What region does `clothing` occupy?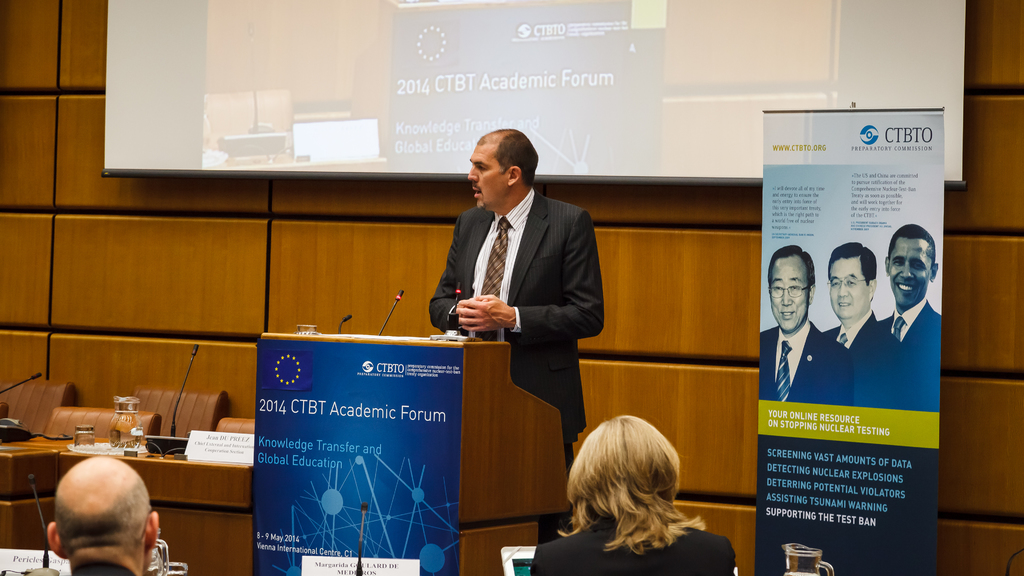
{"x1": 821, "y1": 308, "x2": 909, "y2": 403}.
